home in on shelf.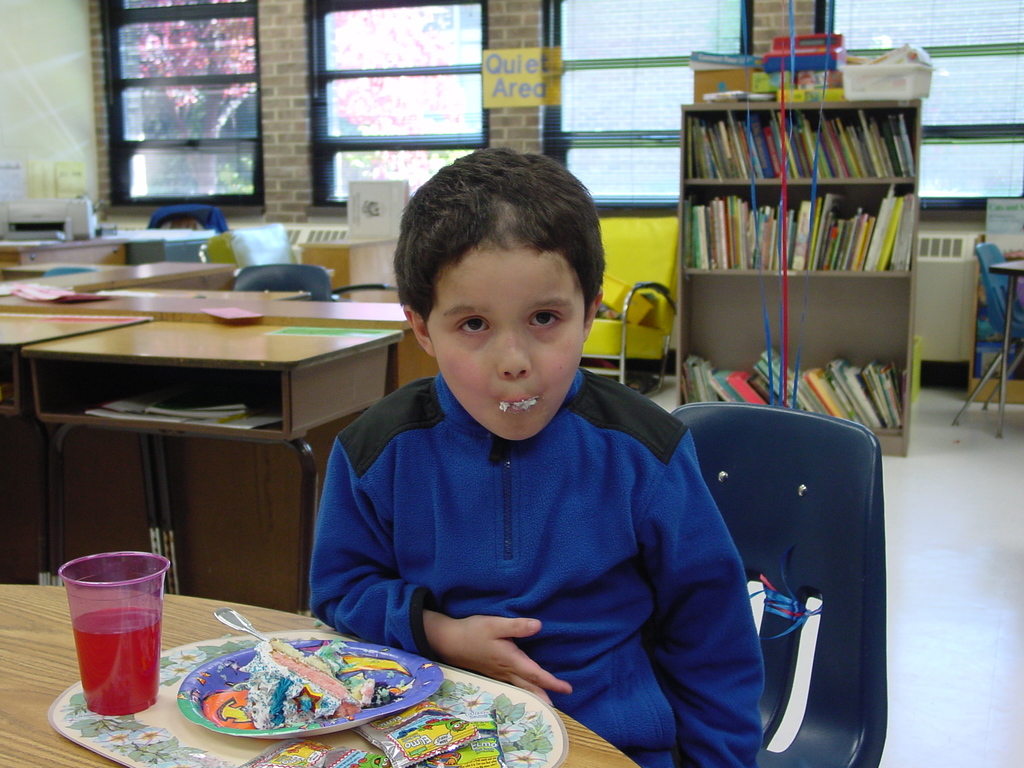
Homed in at (x1=666, y1=50, x2=933, y2=403).
